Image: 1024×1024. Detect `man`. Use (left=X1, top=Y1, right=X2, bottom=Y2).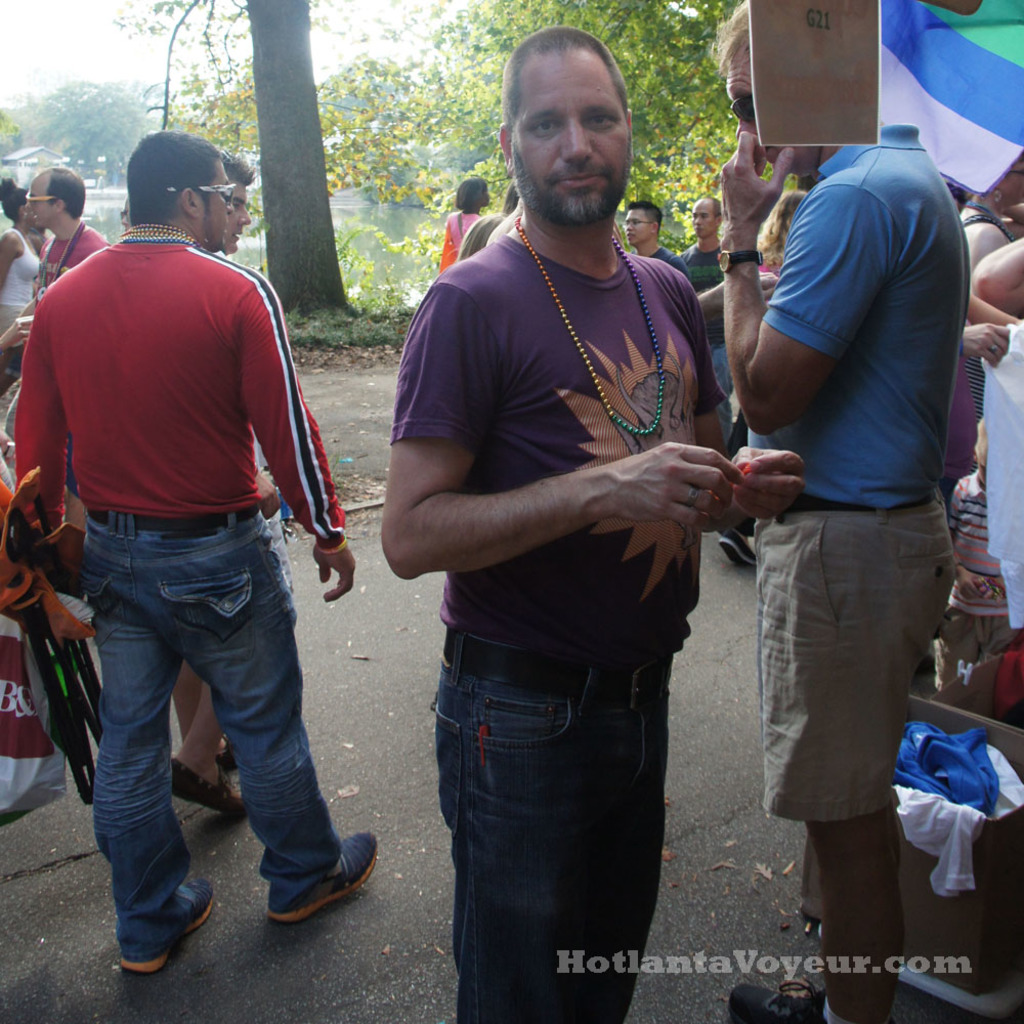
(left=164, top=151, right=257, bottom=823).
